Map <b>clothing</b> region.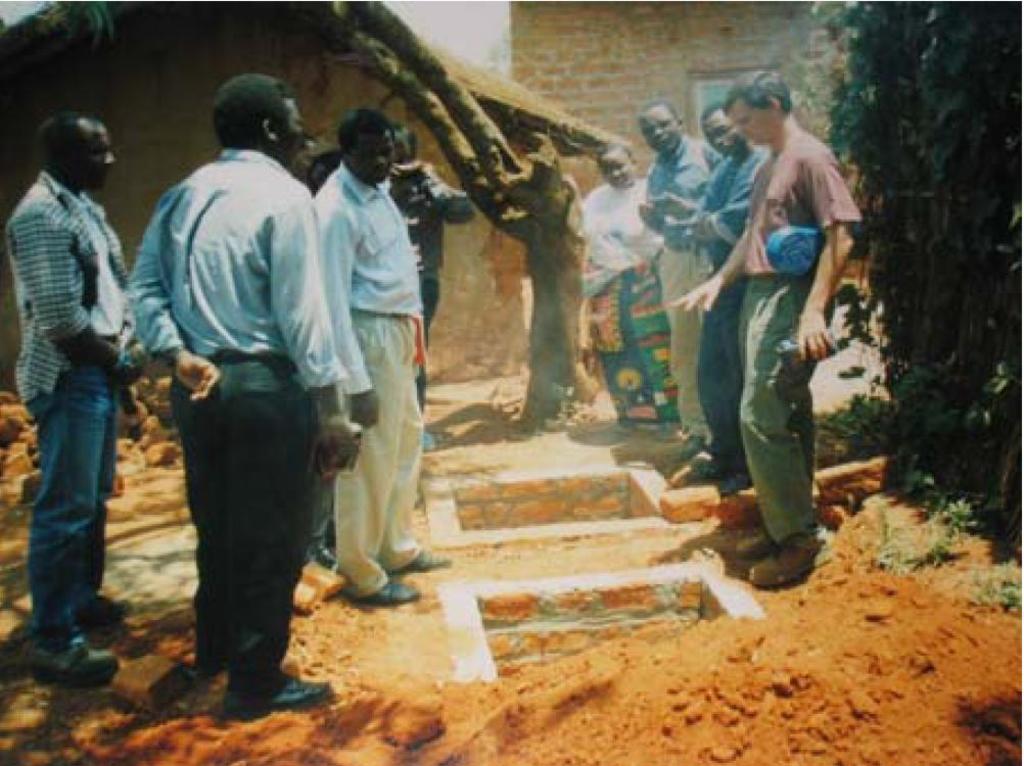
Mapped to x1=385 y1=163 x2=479 y2=350.
